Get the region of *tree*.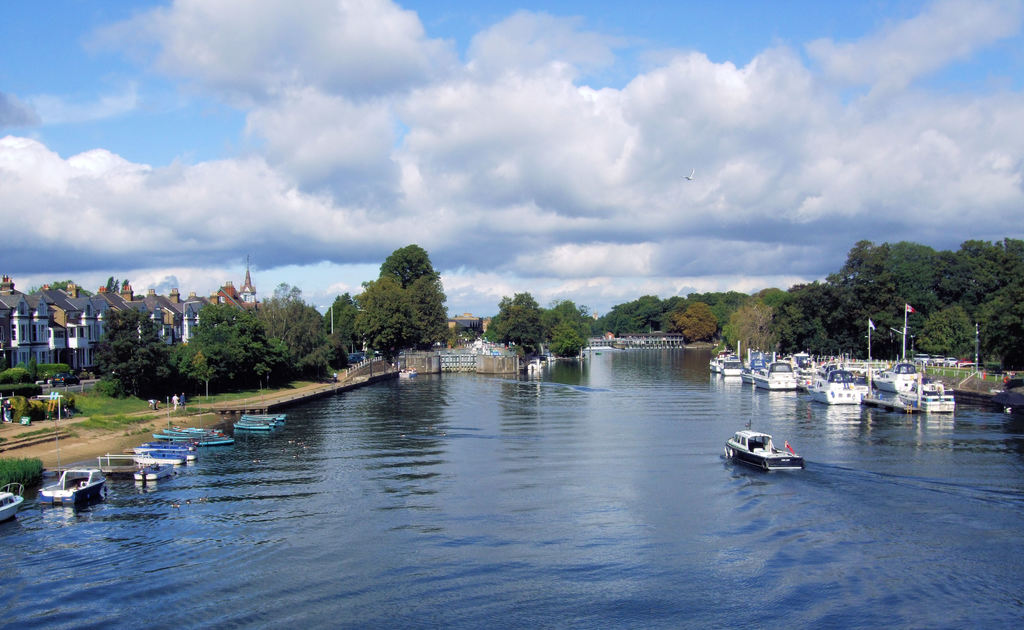
bbox=(965, 277, 1023, 367).
